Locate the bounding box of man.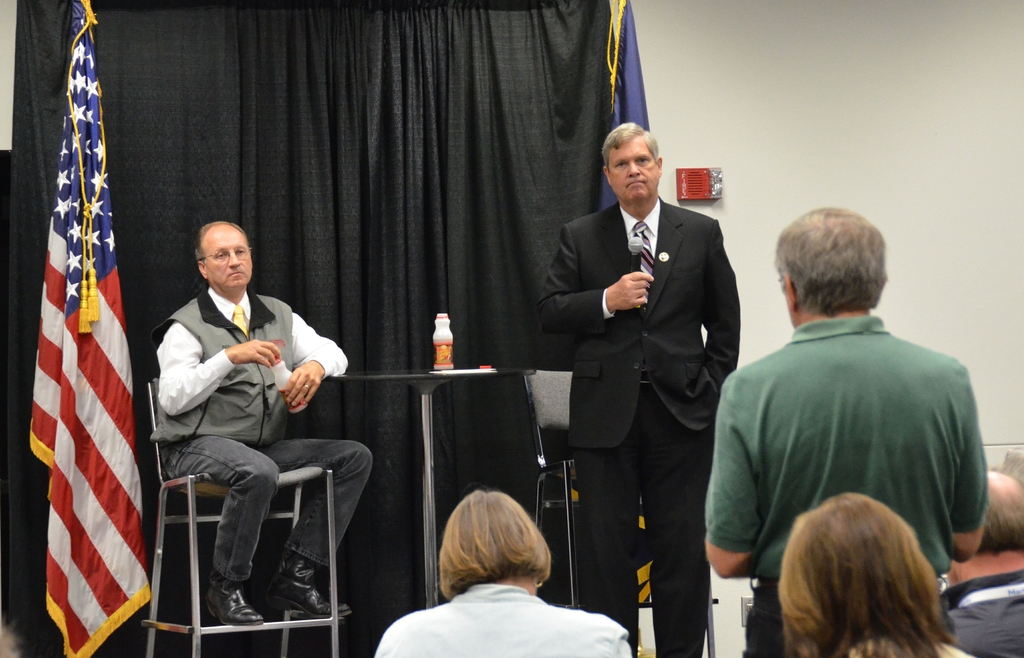
Bounding box: 935, 465, 1023, 657.
